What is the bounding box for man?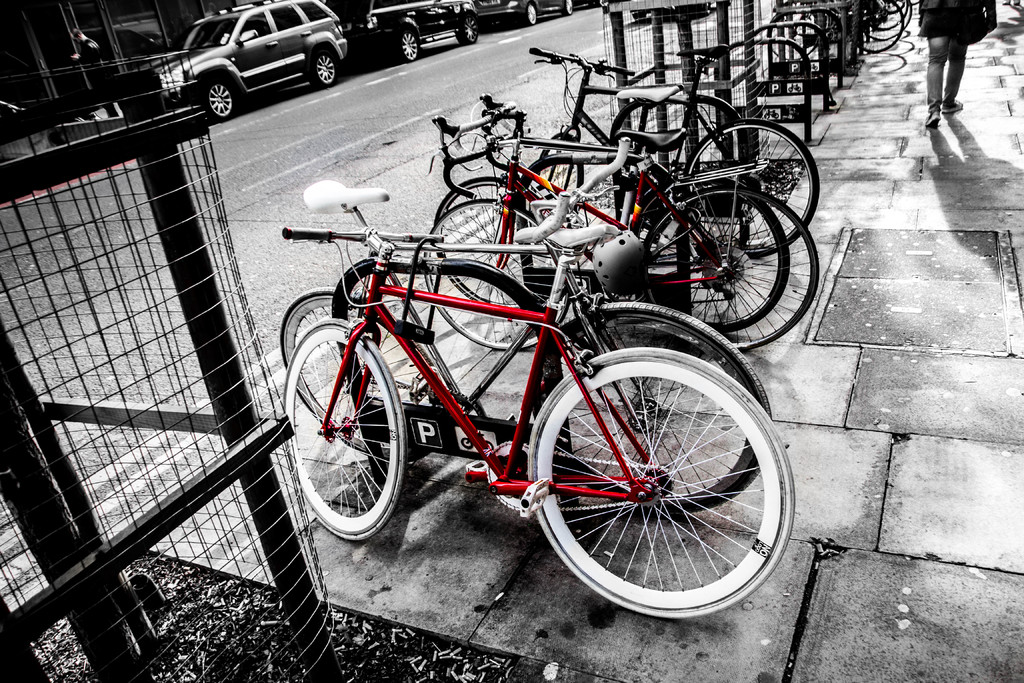
x1=914, y1=0, x2=979, y2=127.
